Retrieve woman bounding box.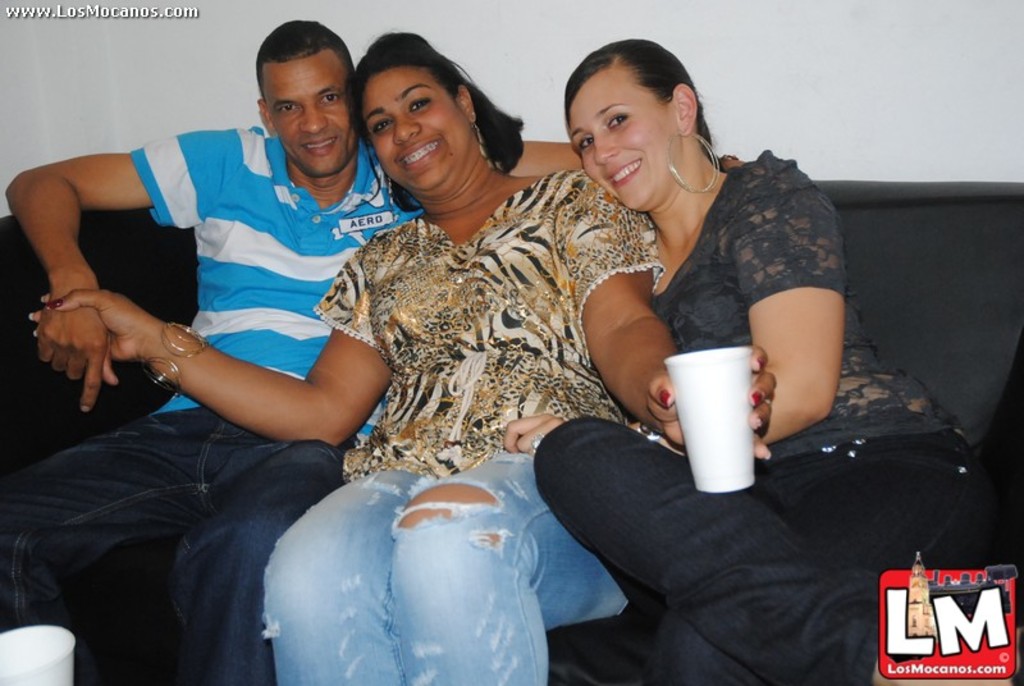
Bounding box: l=29, t=31, r=776, b=685.
